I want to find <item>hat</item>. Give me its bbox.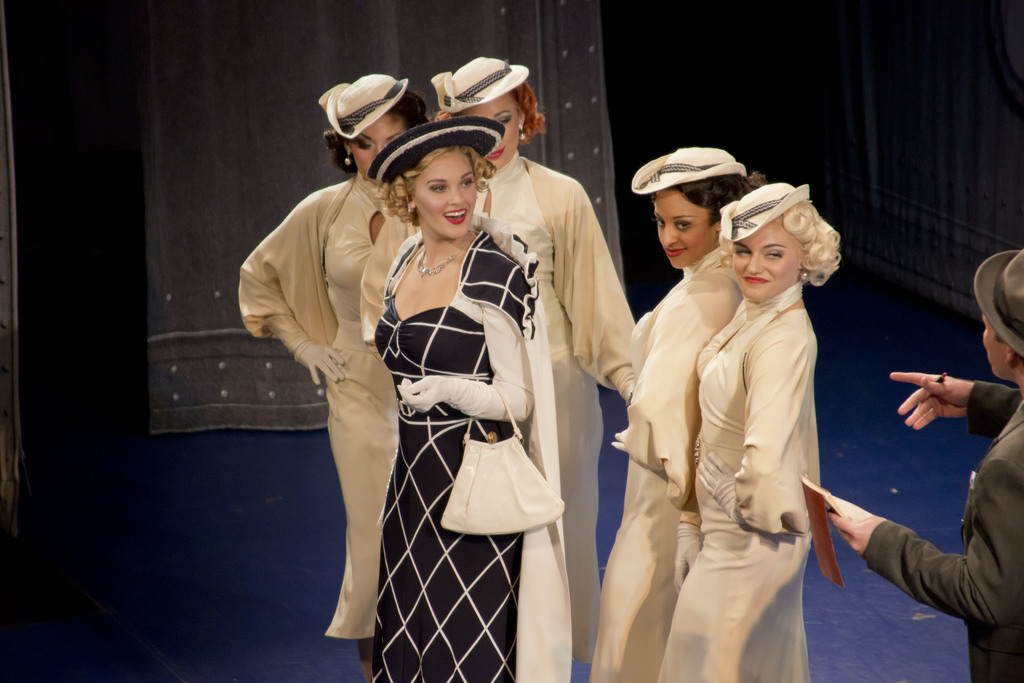
BBox(716, 180, 808, 243).
